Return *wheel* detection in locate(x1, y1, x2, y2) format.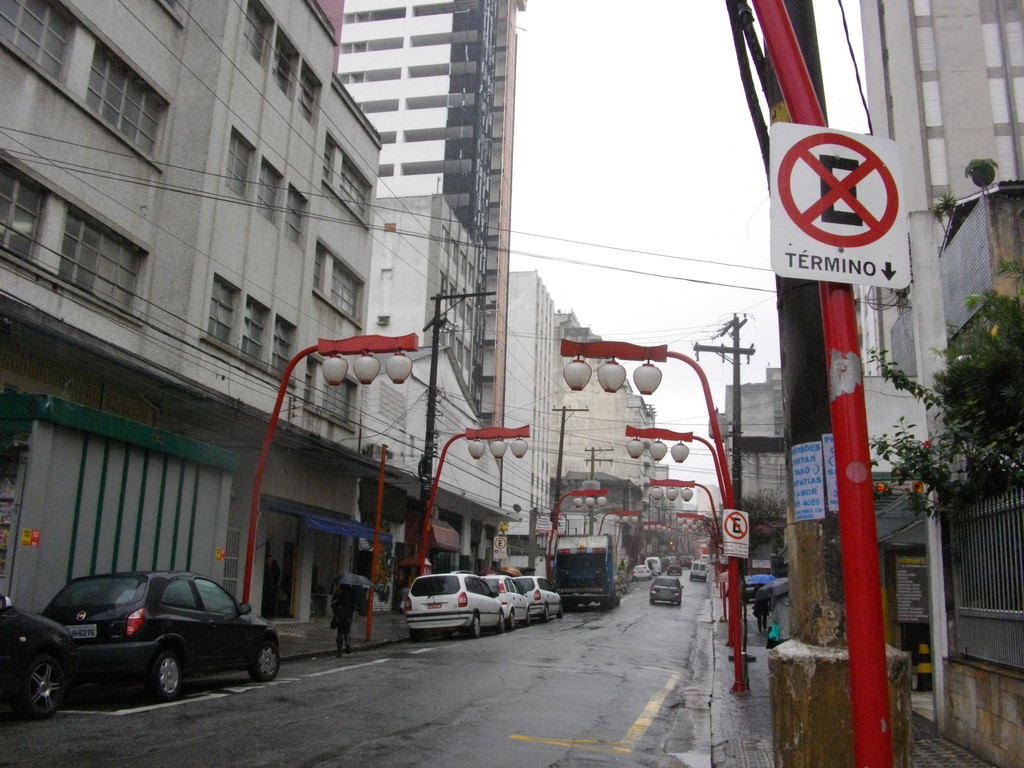
locate(543, 606, 554, 622).
